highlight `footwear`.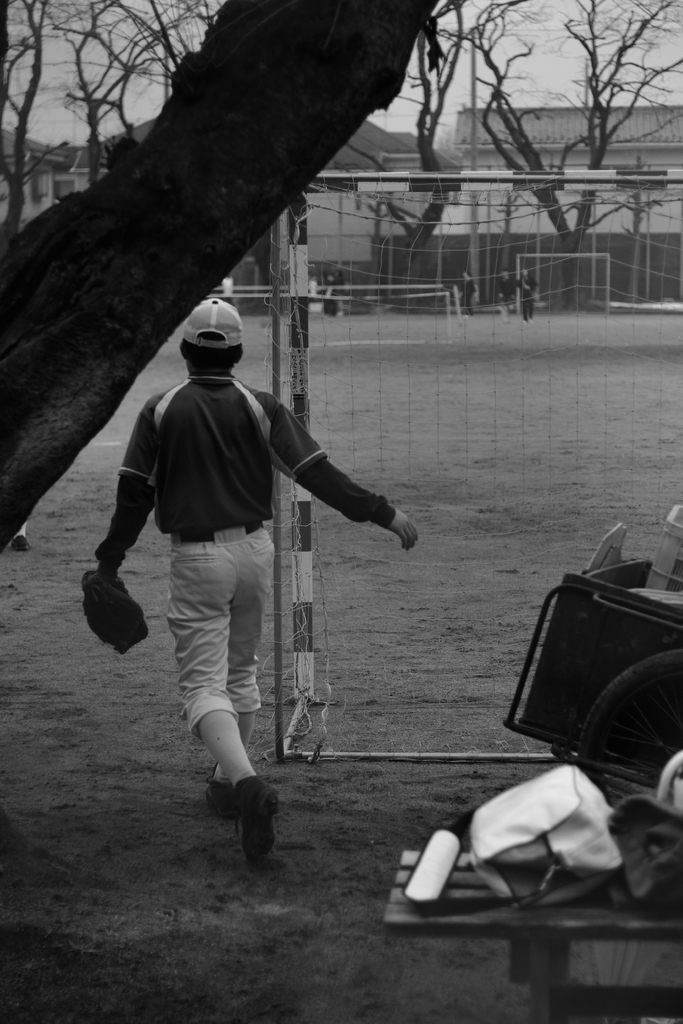
Highlighted region: {"left": 236, "top": 778, "right": 270, "bottom": 870}.
